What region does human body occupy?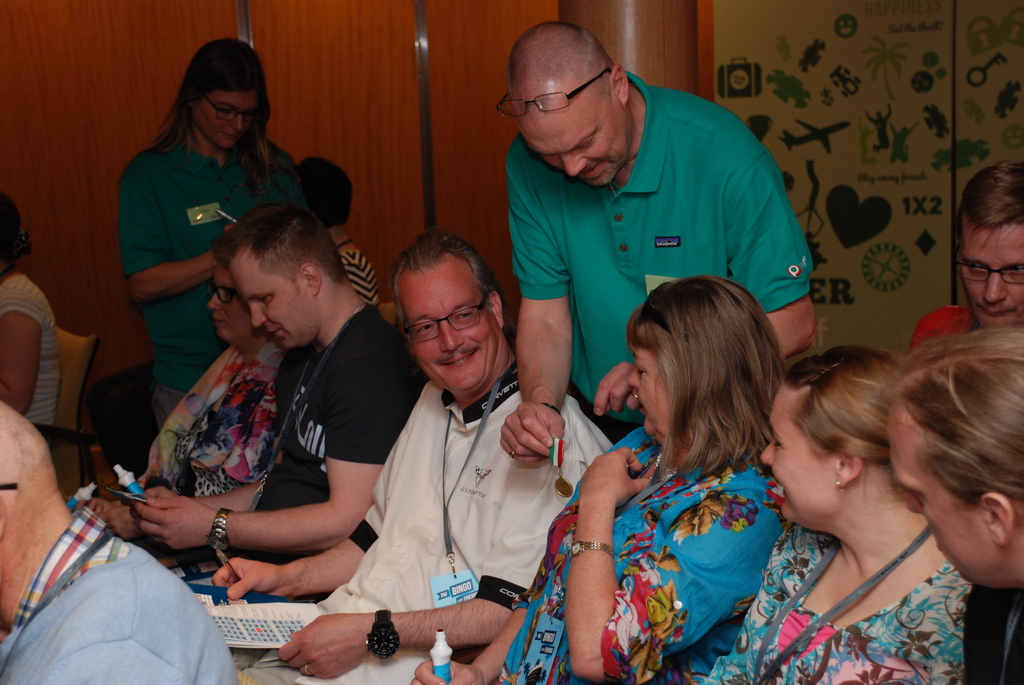
(x1=412, y1=422, x2=789, y2=684).
